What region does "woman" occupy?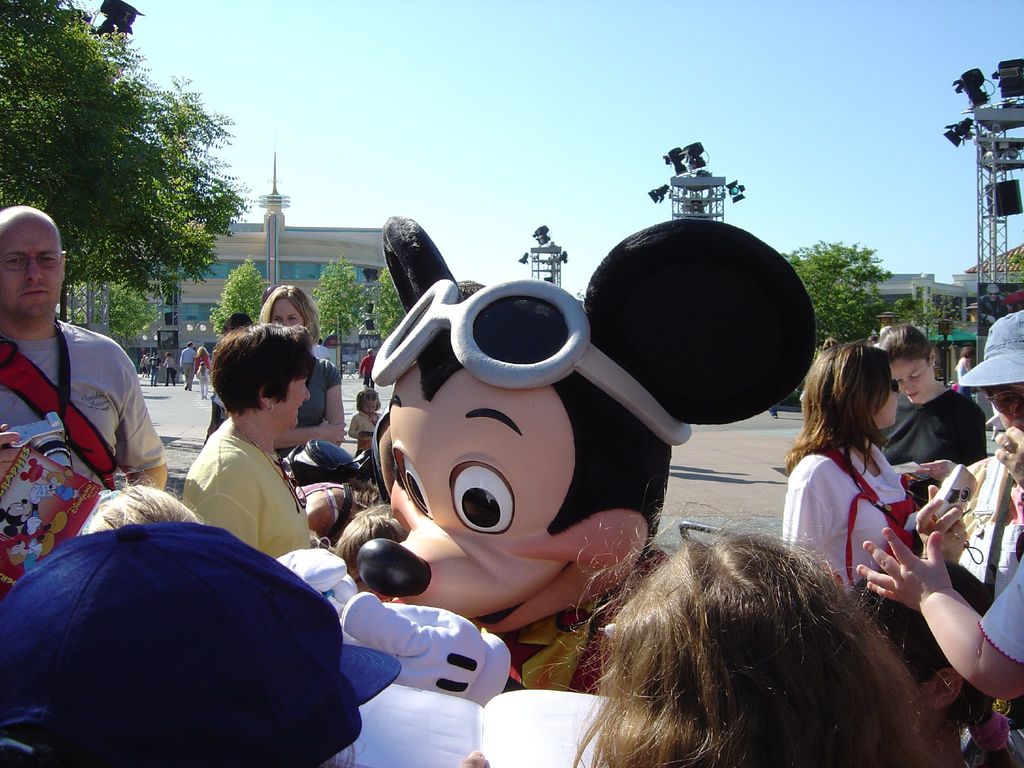
(868,316,988,504).
